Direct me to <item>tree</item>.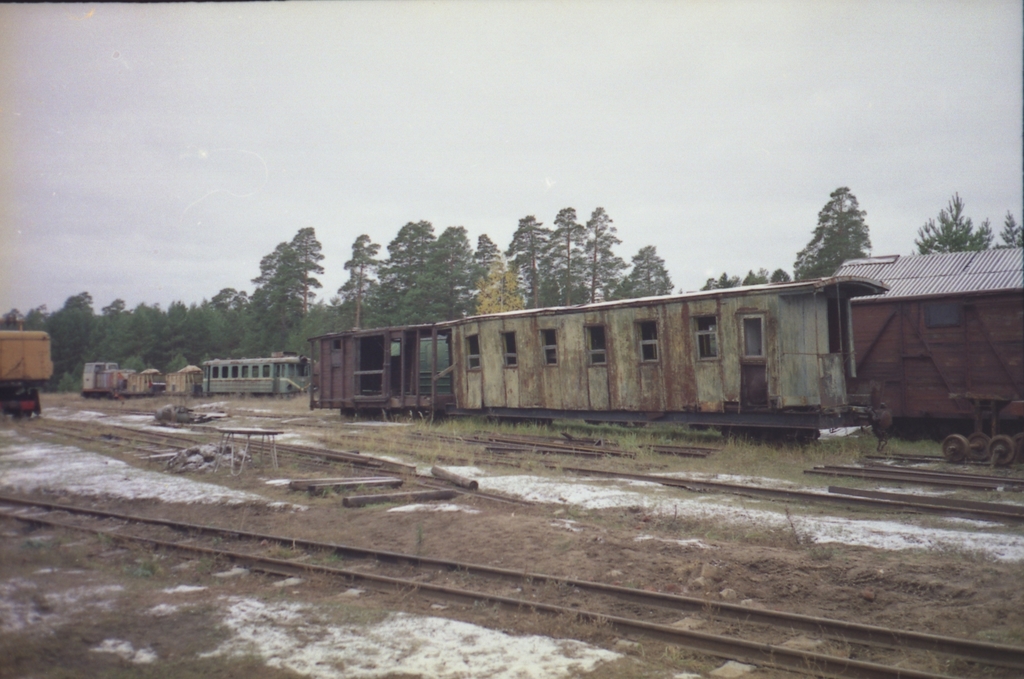
Direction: crop(431, 224, 464, 318).
